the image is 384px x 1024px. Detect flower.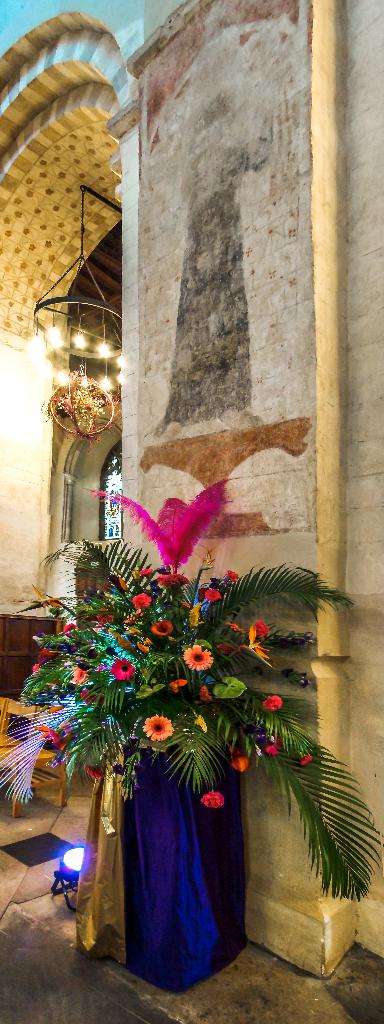
Detection: x1=247 y1=721 x2=268 y2=742.
